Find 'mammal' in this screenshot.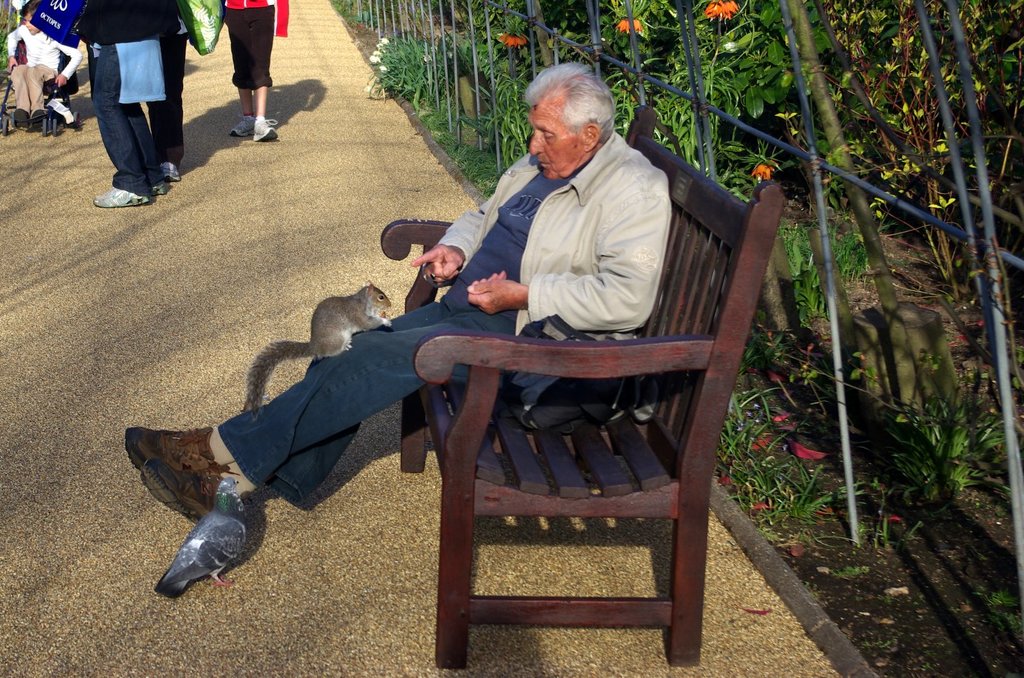
The bounding box for 'mammal' is bbox=(241, 277, 391, 426).
